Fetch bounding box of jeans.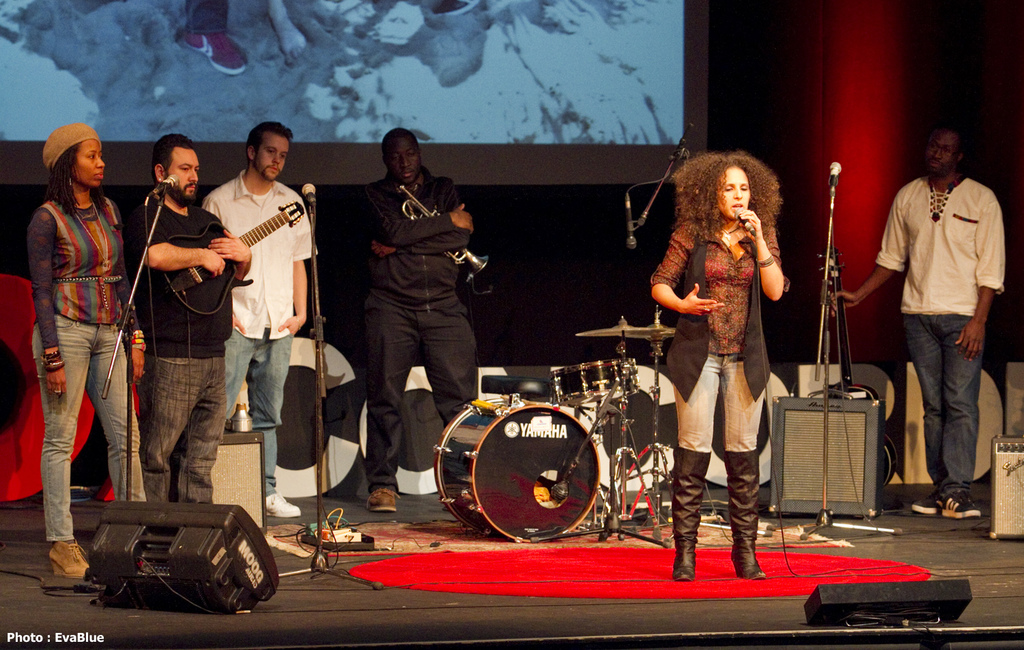
Bbox: detection(899, 311, 994, 518).
